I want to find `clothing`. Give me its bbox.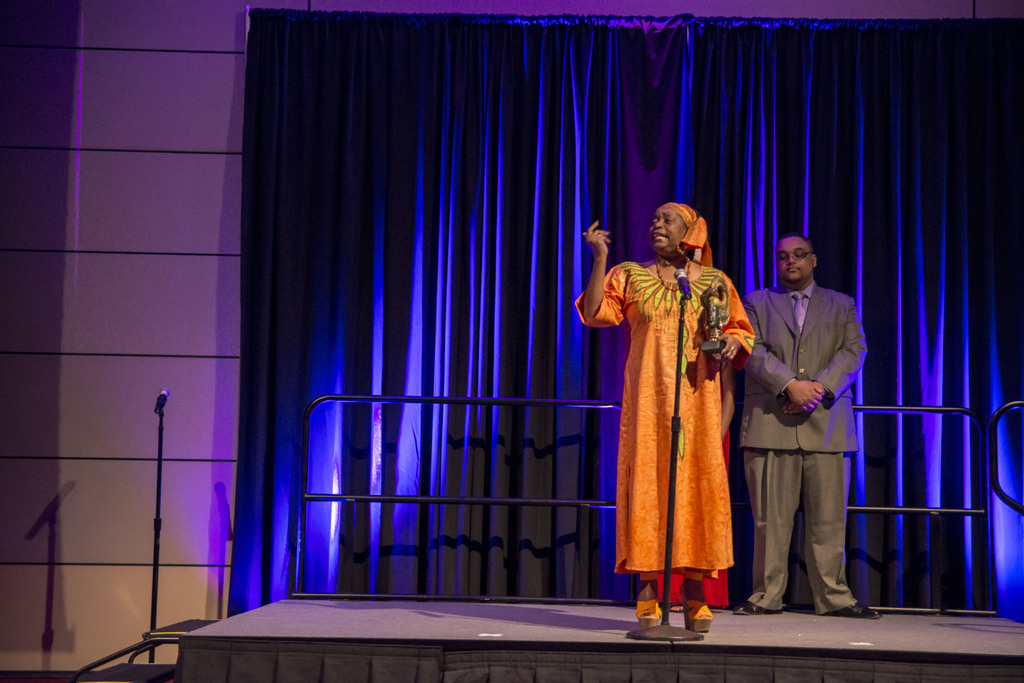
<region>735, 281, 866, 612</region>.
